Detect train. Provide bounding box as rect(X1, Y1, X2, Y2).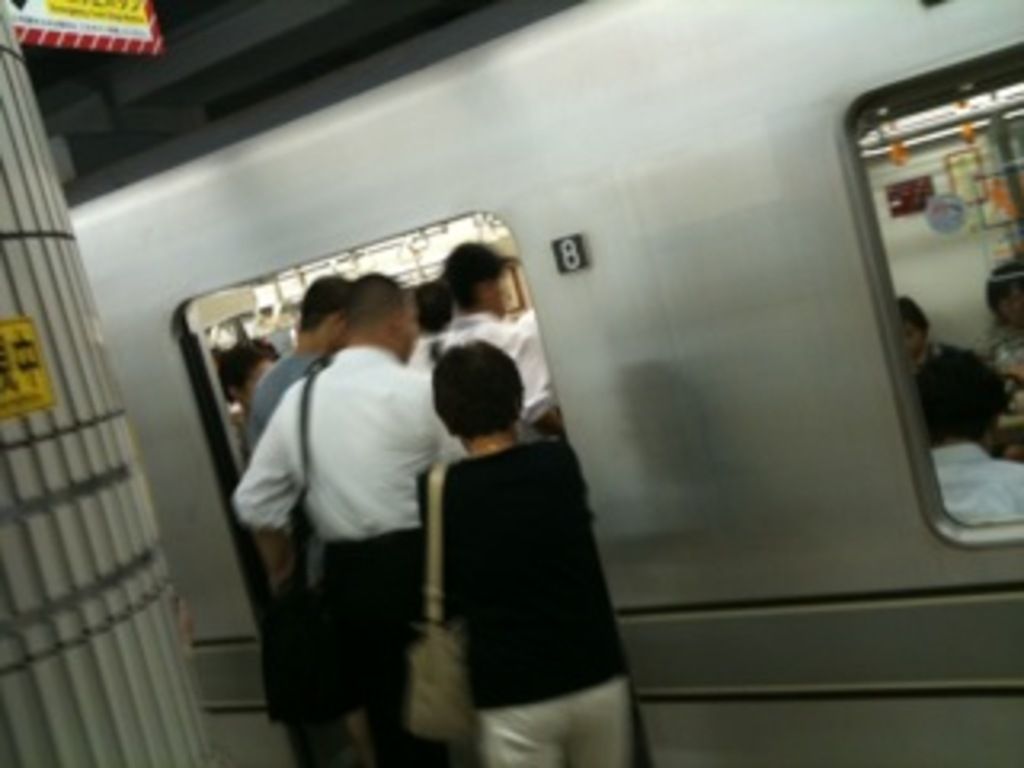
rect(58, 0, 1021, 765).
